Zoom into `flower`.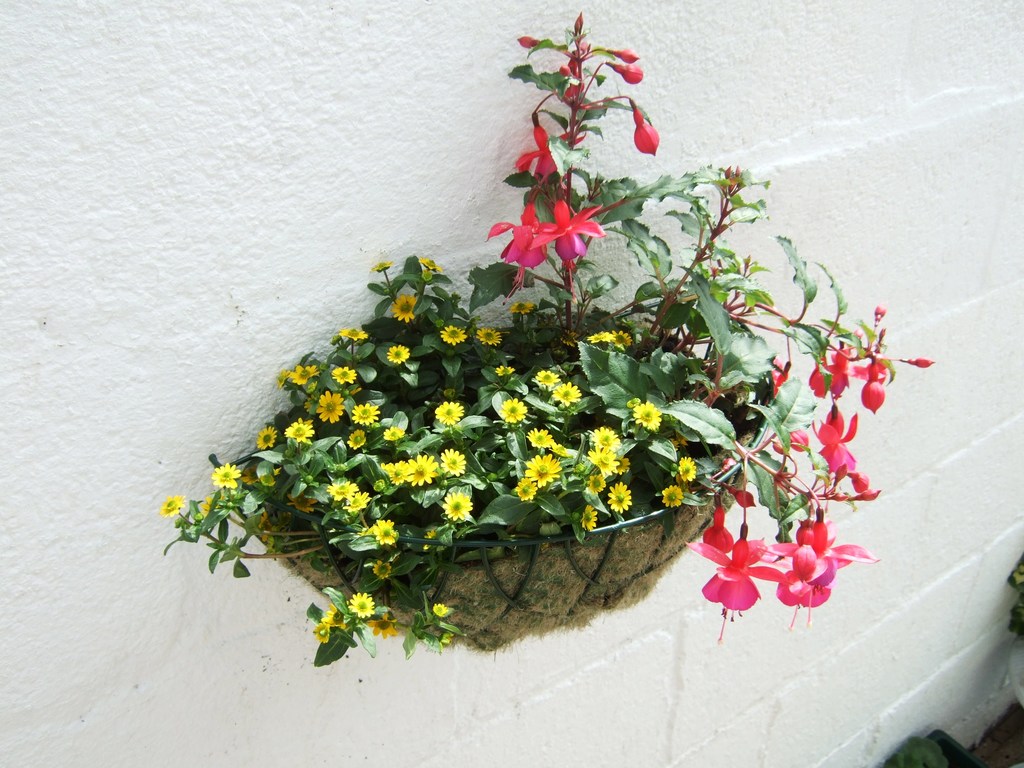
Zoom target: bbox=[586, 443, 616, 477].
